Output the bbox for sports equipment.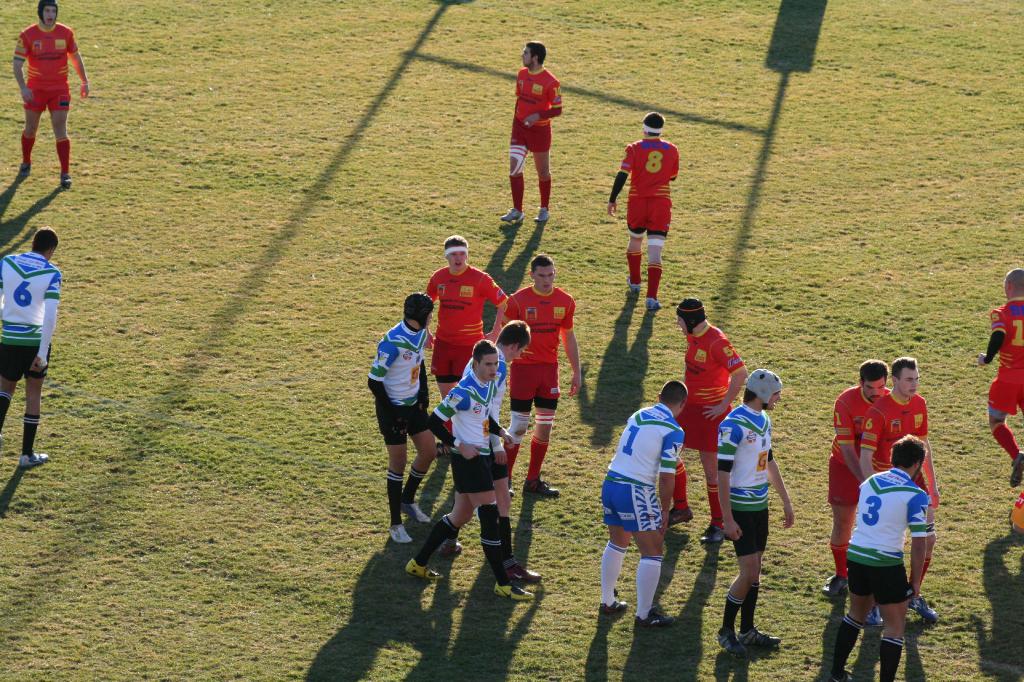
400:501:430:522.
